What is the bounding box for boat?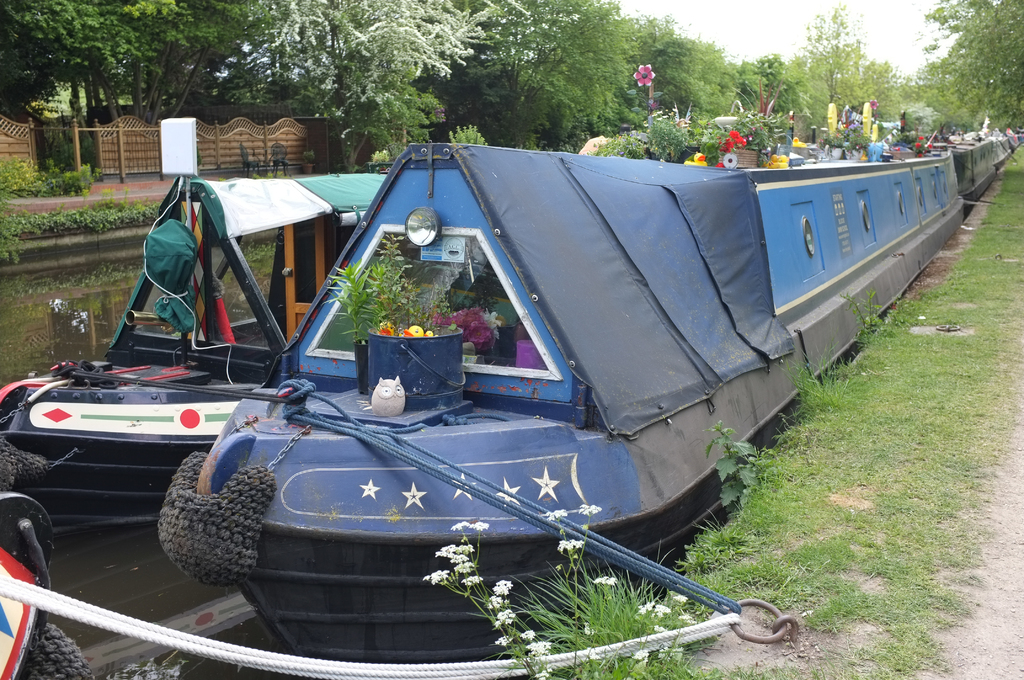
<bbox>911, 127, 1023, 216</bbox>.
